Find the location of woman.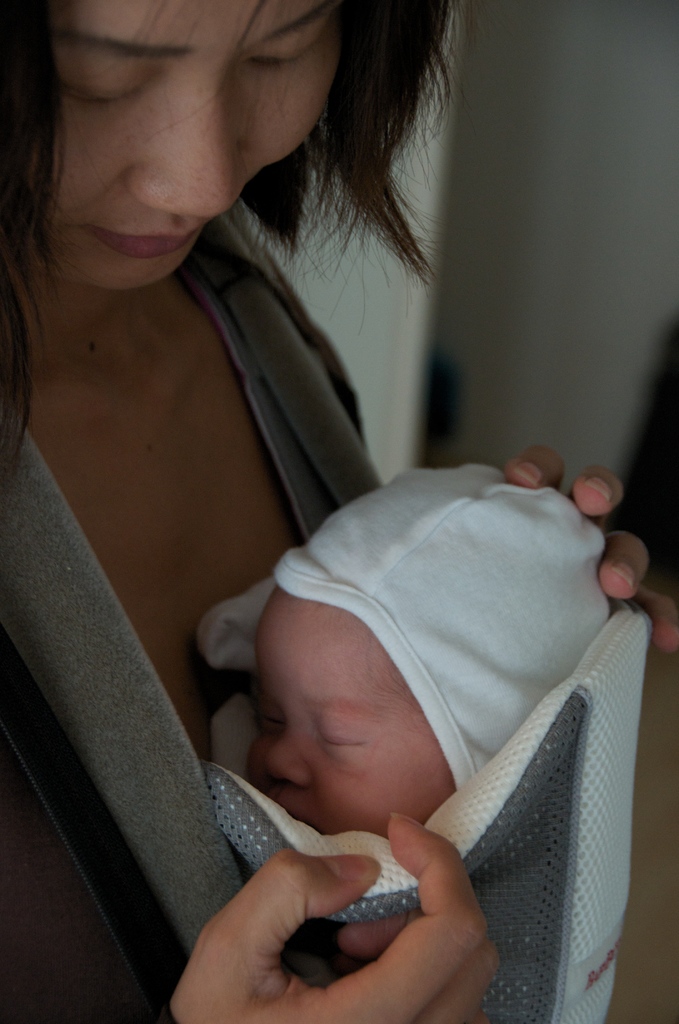
Location: box=[22, 9, 596, 988].
